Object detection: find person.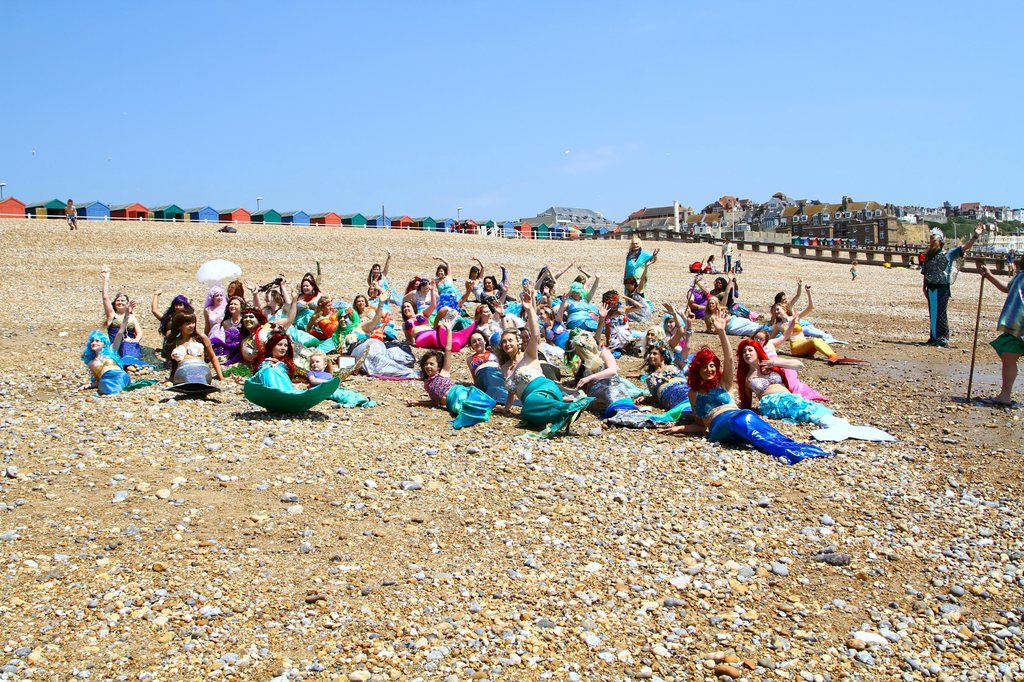
306, 347, 376, 409.
